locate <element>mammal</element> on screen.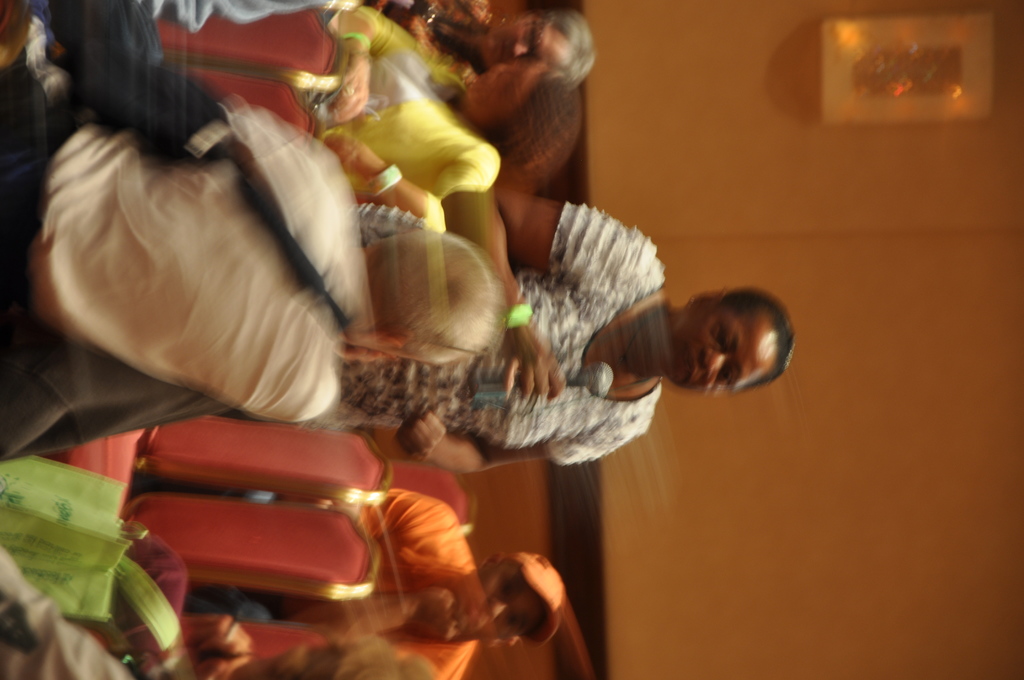
On screen at (343,190,798,482).
